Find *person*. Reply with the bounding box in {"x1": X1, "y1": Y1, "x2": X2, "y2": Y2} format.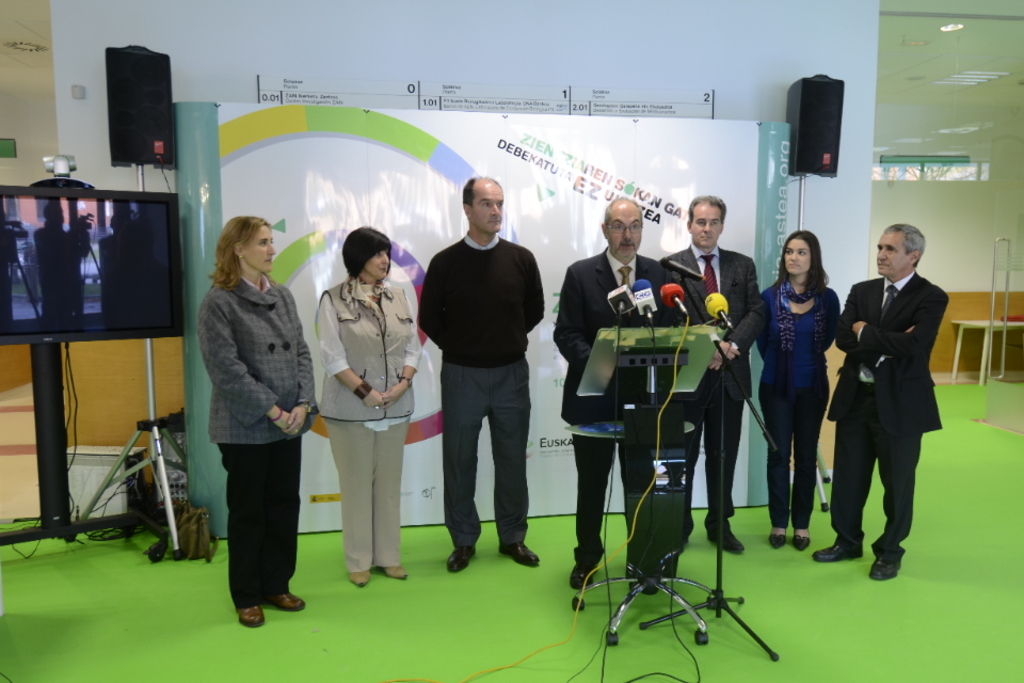
{"x1": 199, "y1": 209, "x2": 323, "y2": 632}.
